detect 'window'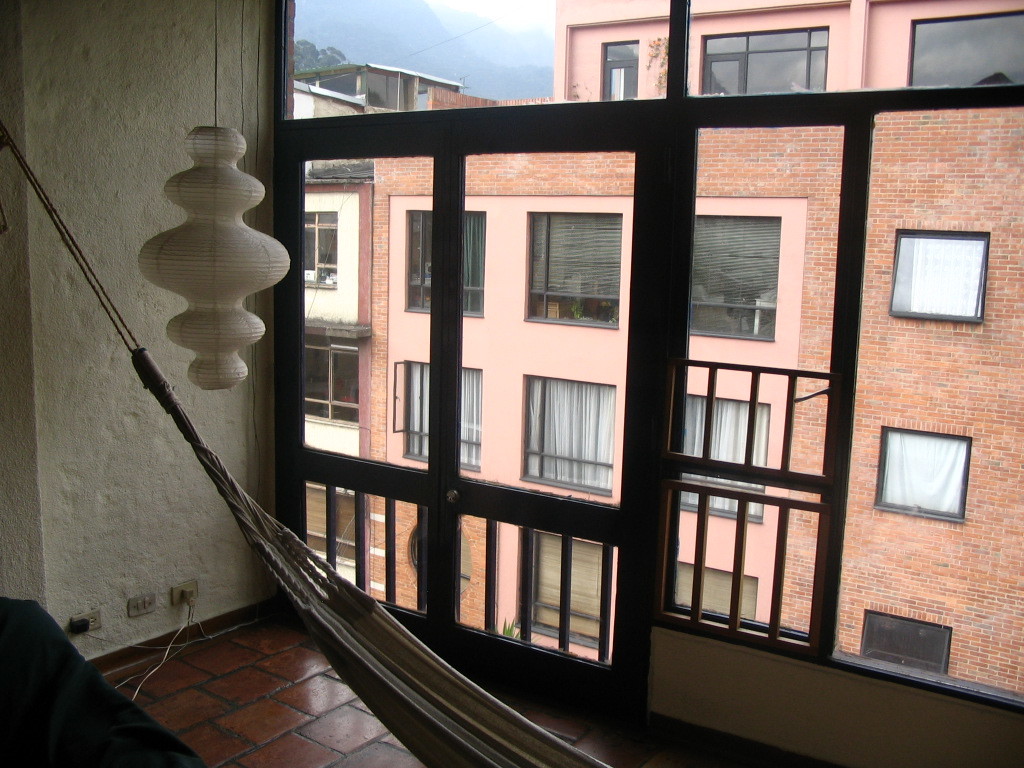
bbox=[701, 23, 827, 98]
